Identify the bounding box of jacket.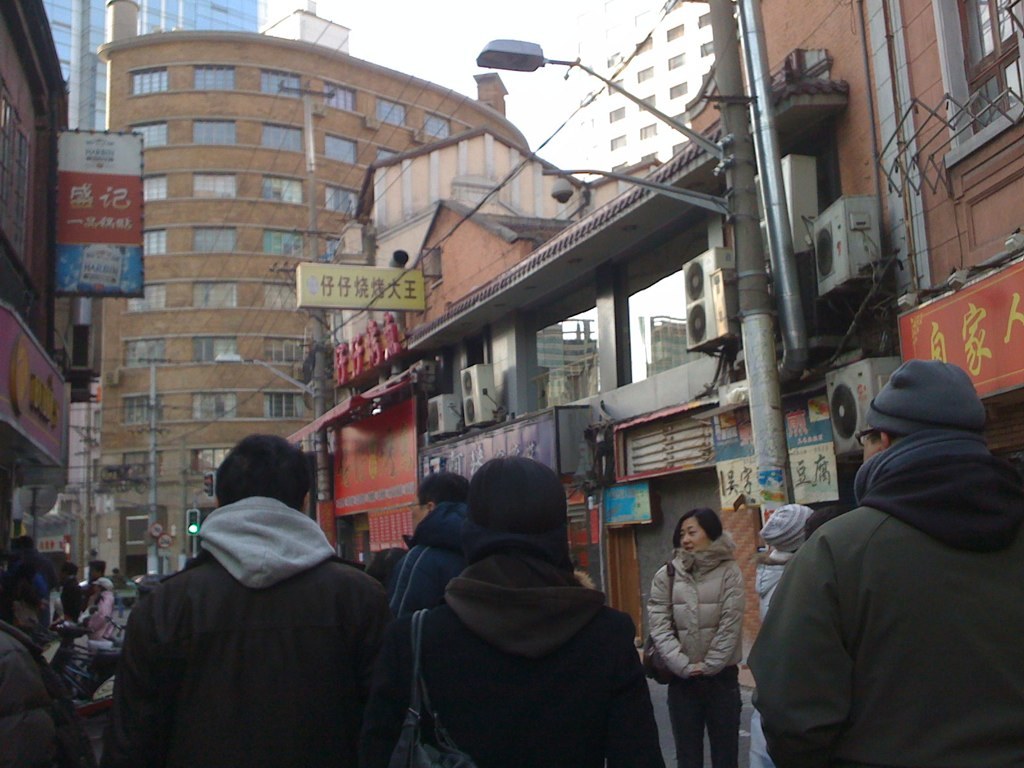
<bbox>393, 502, 472, 621</bbox>.
